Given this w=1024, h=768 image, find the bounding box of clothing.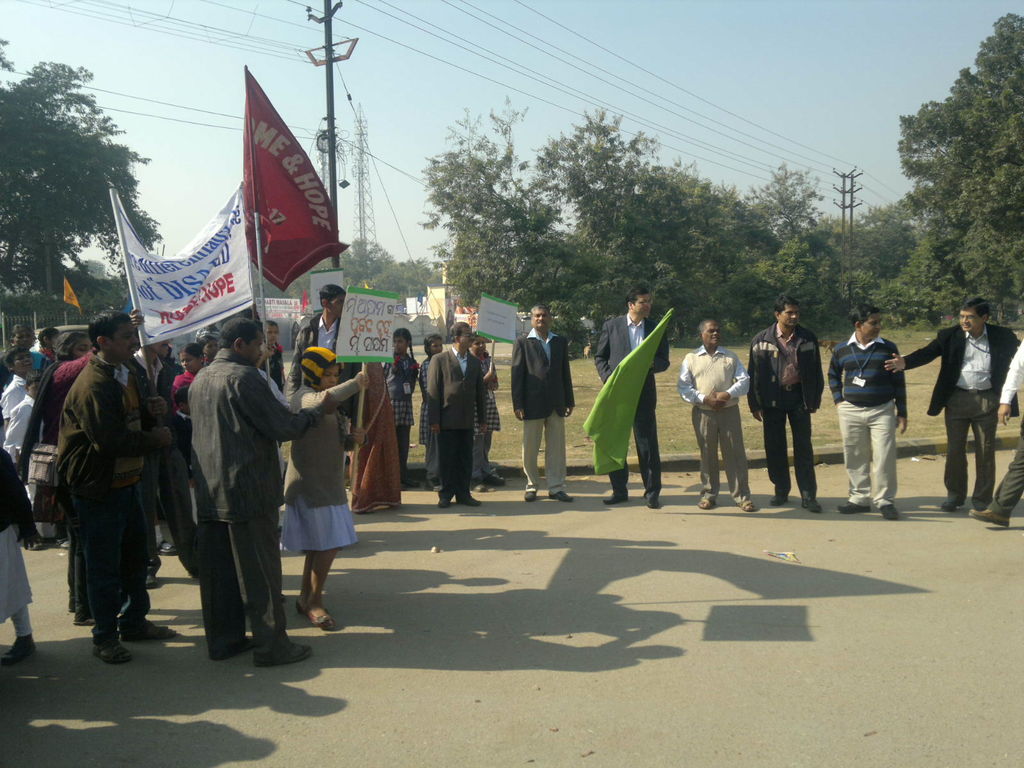
(286, 376, 365, 544).
